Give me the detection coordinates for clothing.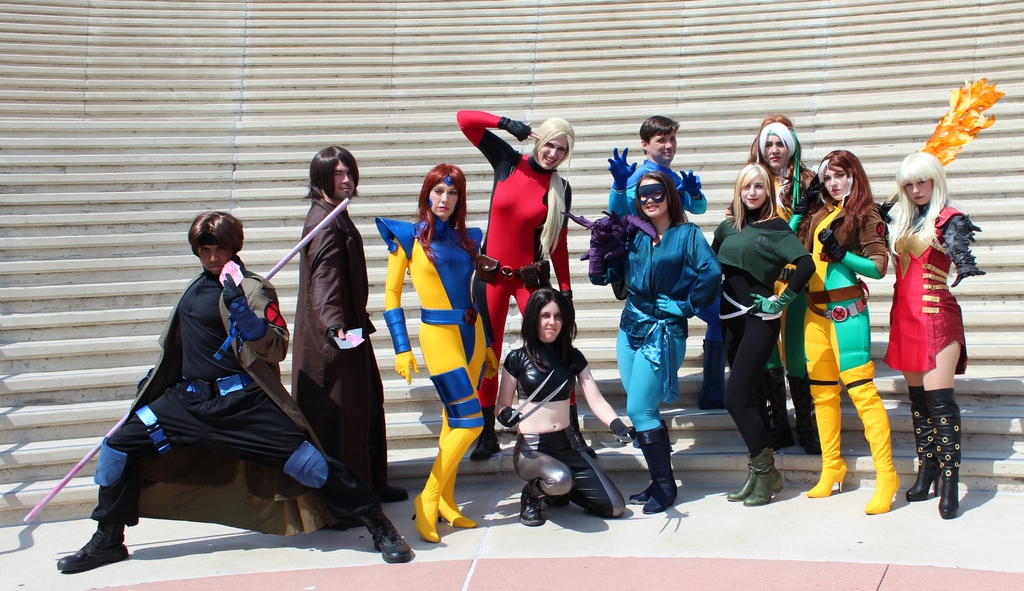
region(451, 105, 589, 424).
